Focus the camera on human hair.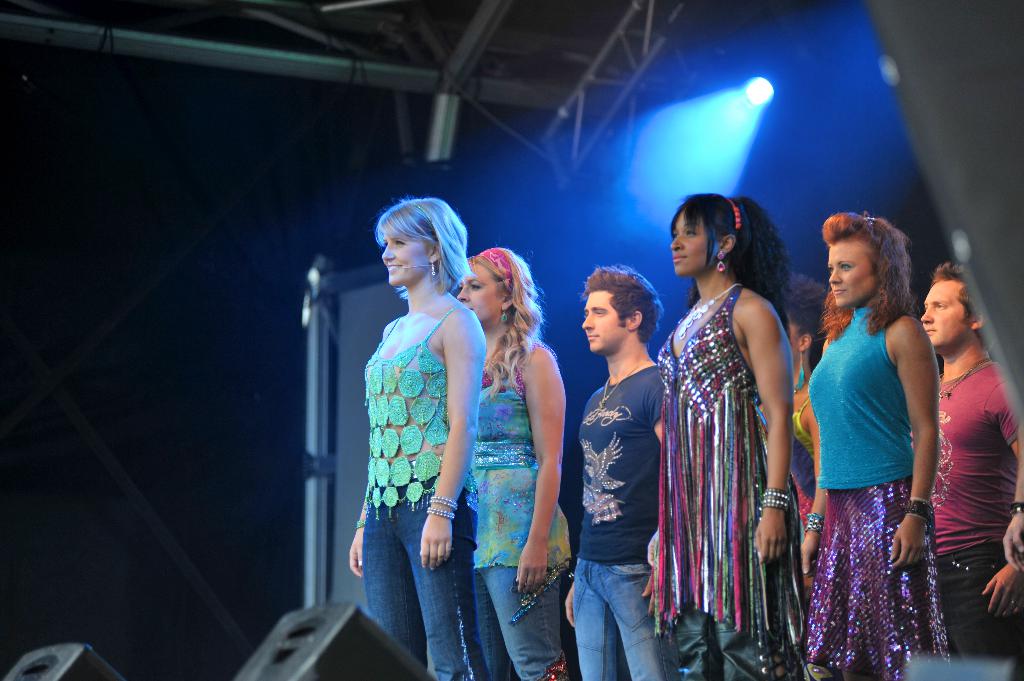
Focus region: [931,258,993,346].
